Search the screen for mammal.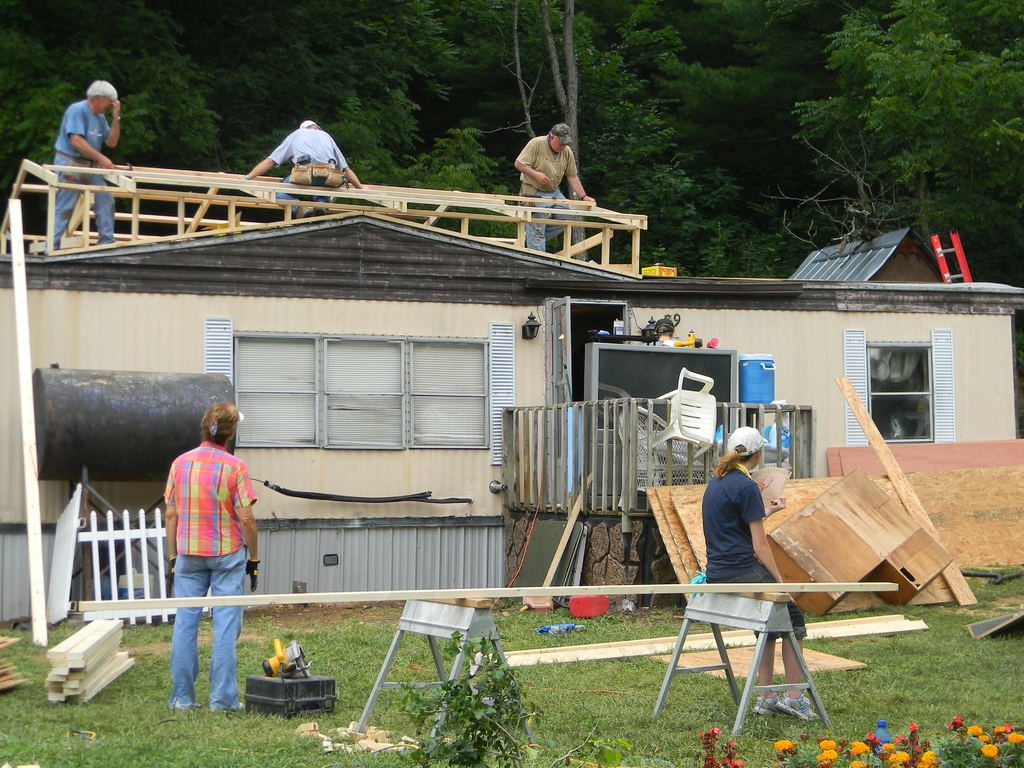
Found at (x1=698, y1=425, x2=816, y2=725).
